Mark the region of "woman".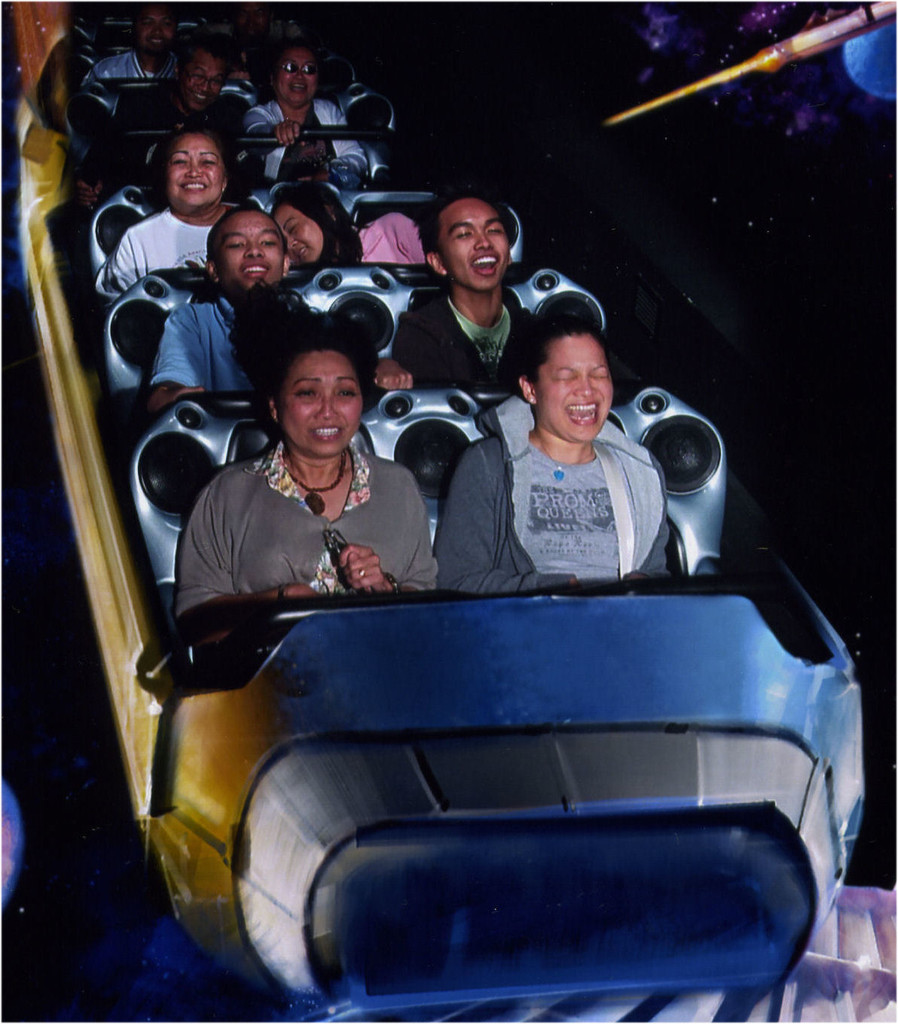
Region: {"x1": 179, "y1": 309, "x2": 439, "y2": 645}.
